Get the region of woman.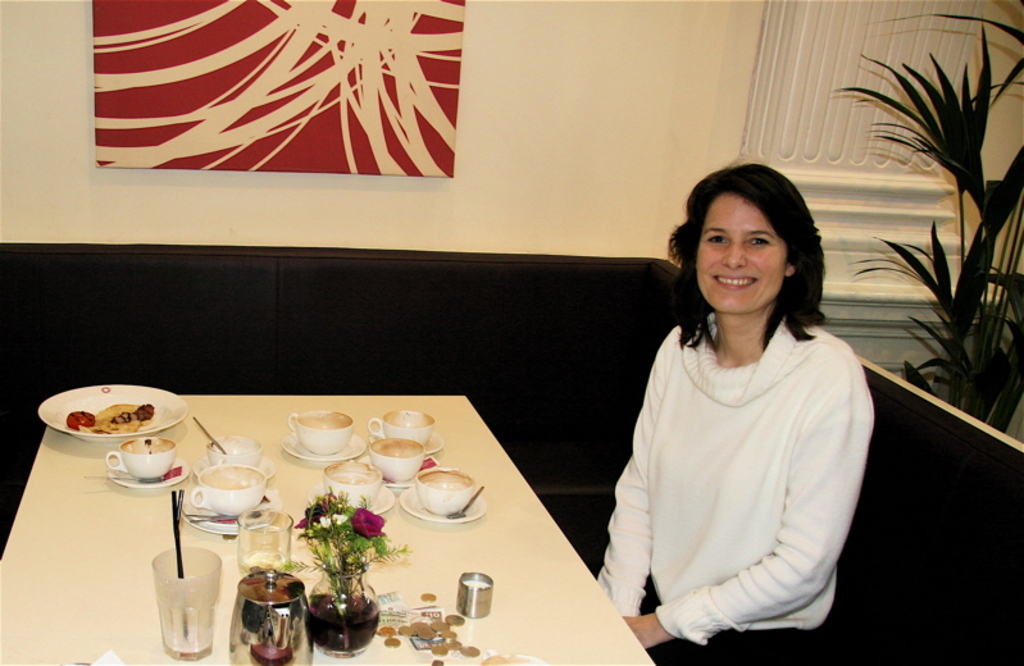
x1=584 y1=163 x2=918 y2=638.
